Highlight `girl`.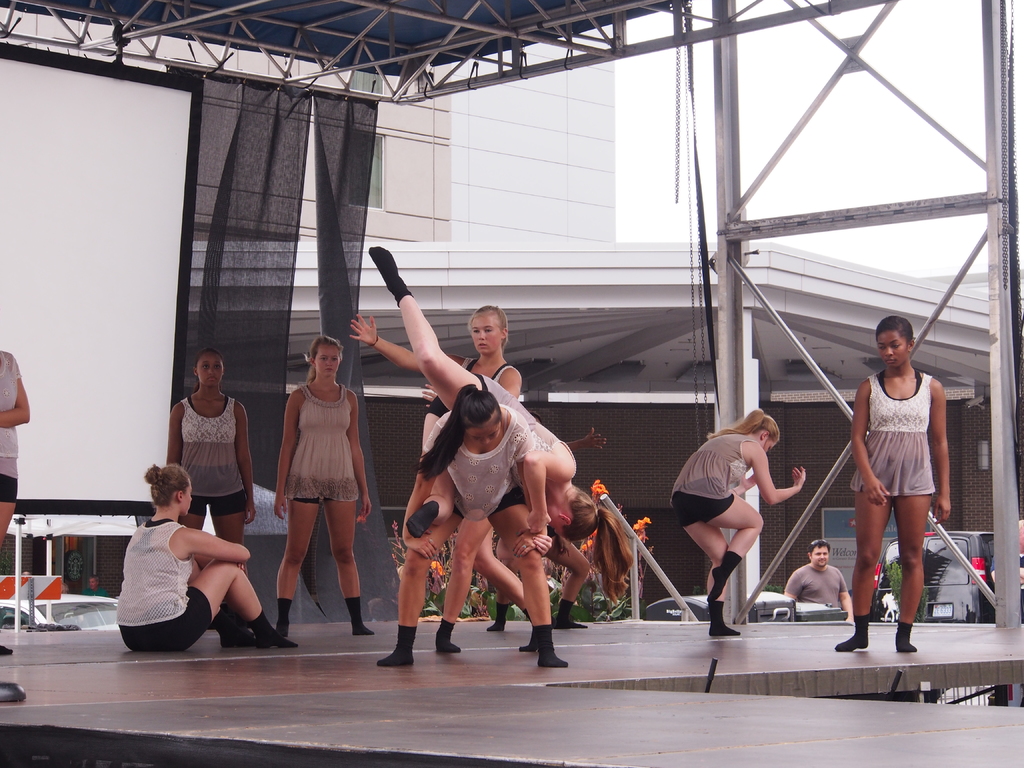
Highlighted region: pyautogui.locateOnScreen(0, 352, 30, 657).
